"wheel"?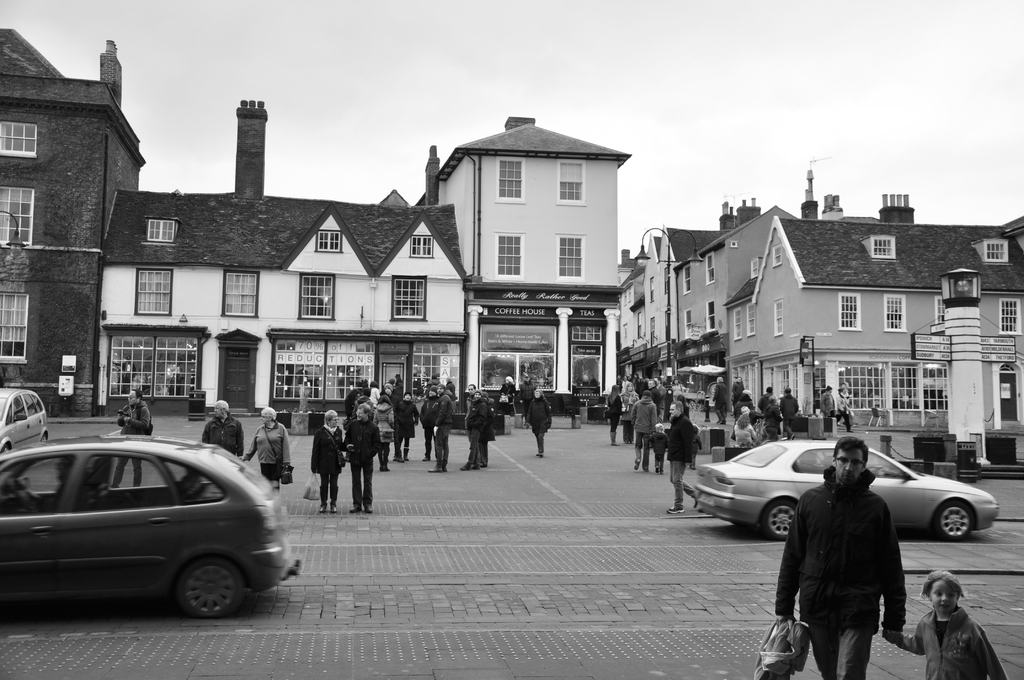
bbox=[12, 478, 35, 508]
